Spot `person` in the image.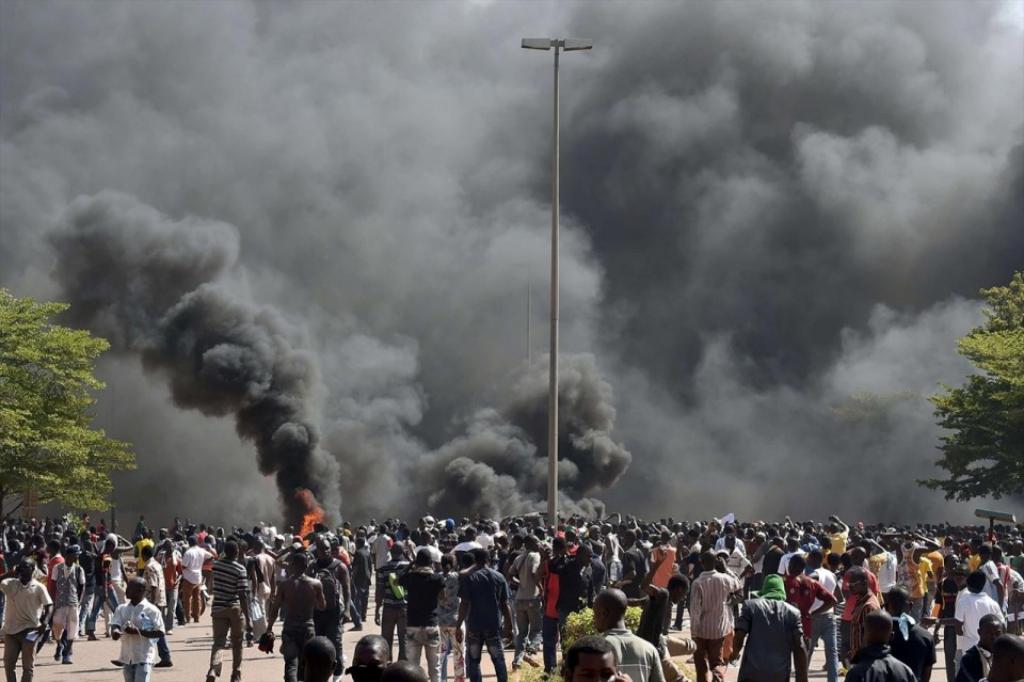
`person` found at bbox=(304, 536, 353, 675).
